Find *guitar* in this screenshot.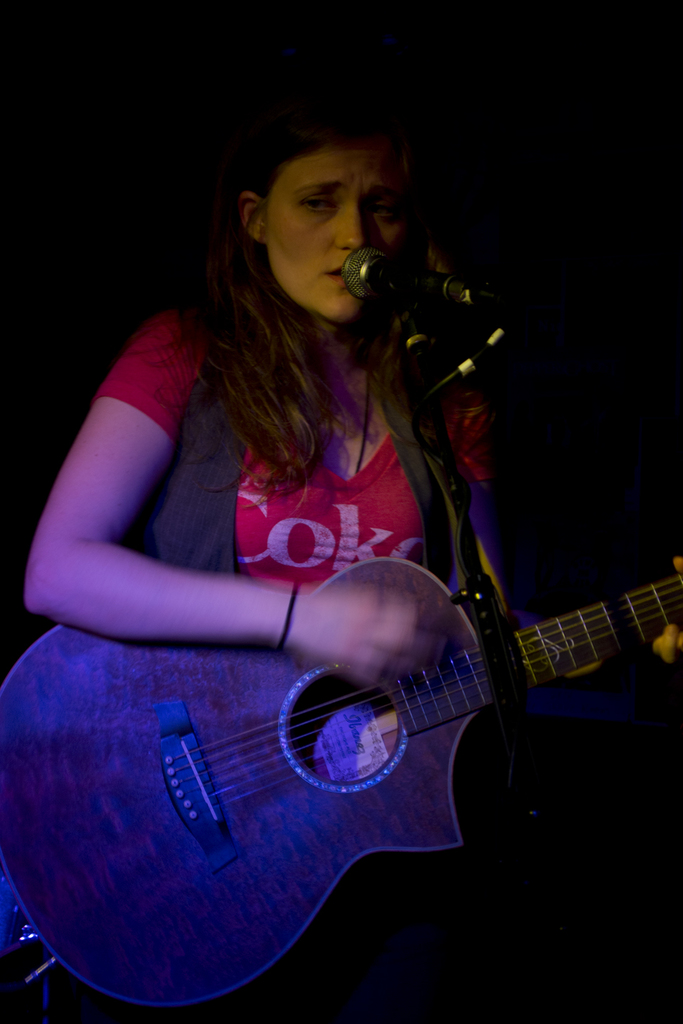
The bounding box for *guitar* is bbox=(0, 553, 682, 1010).
